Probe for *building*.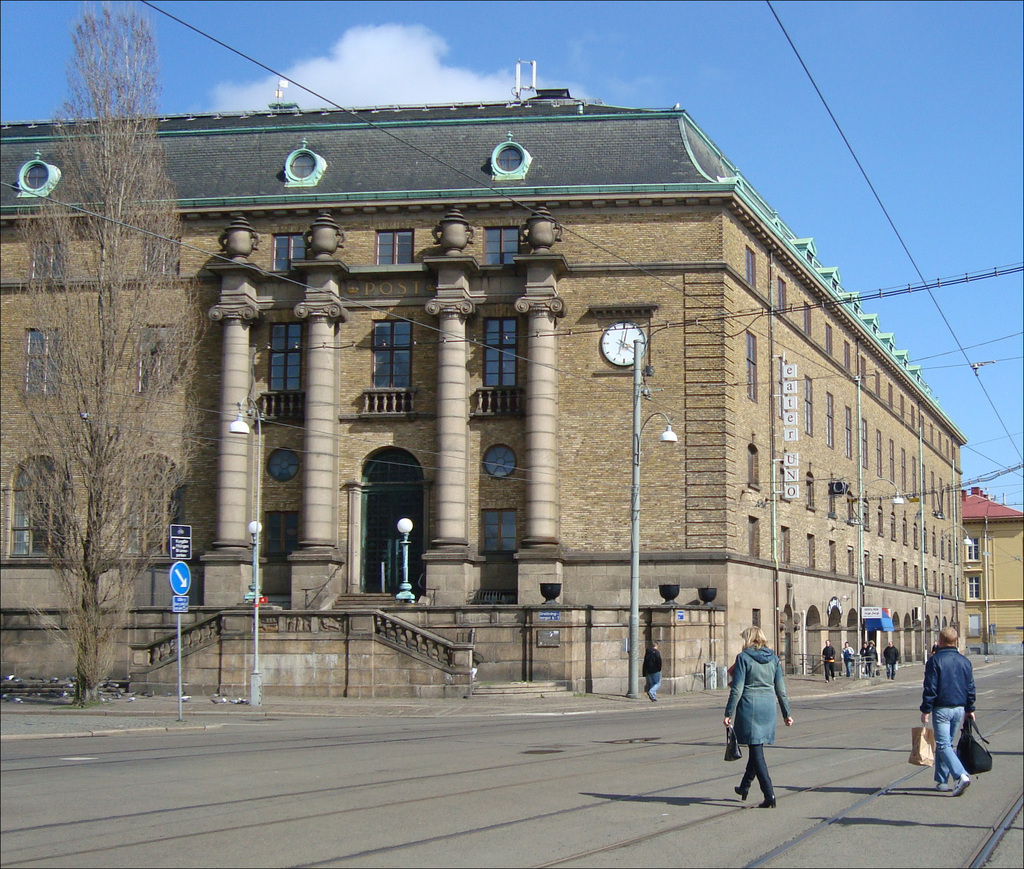
Probe result: rect(961, 487, 1023, 650).
